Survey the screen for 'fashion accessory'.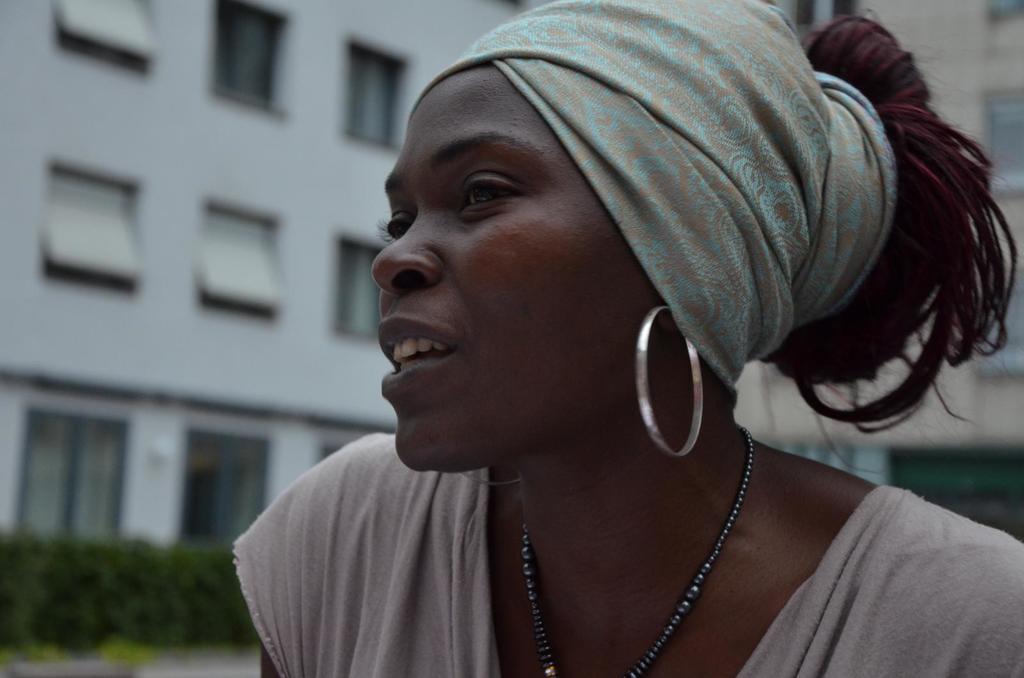
Survey found: locate(519, 421, 753, 677).
